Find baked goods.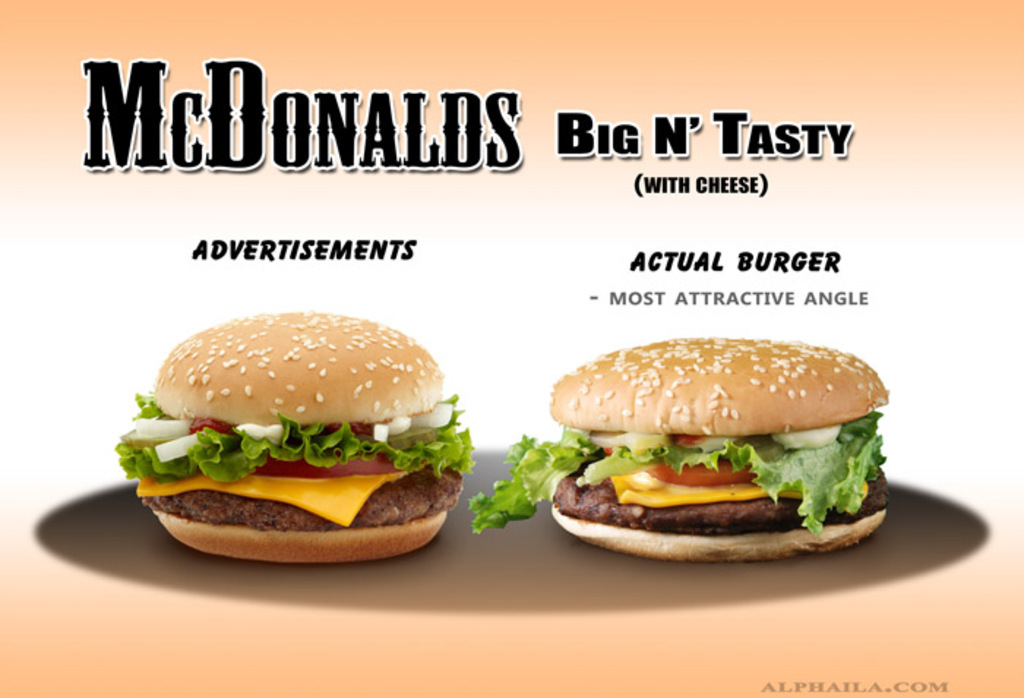
[left=473, top=335, right=889, bottom=565].
